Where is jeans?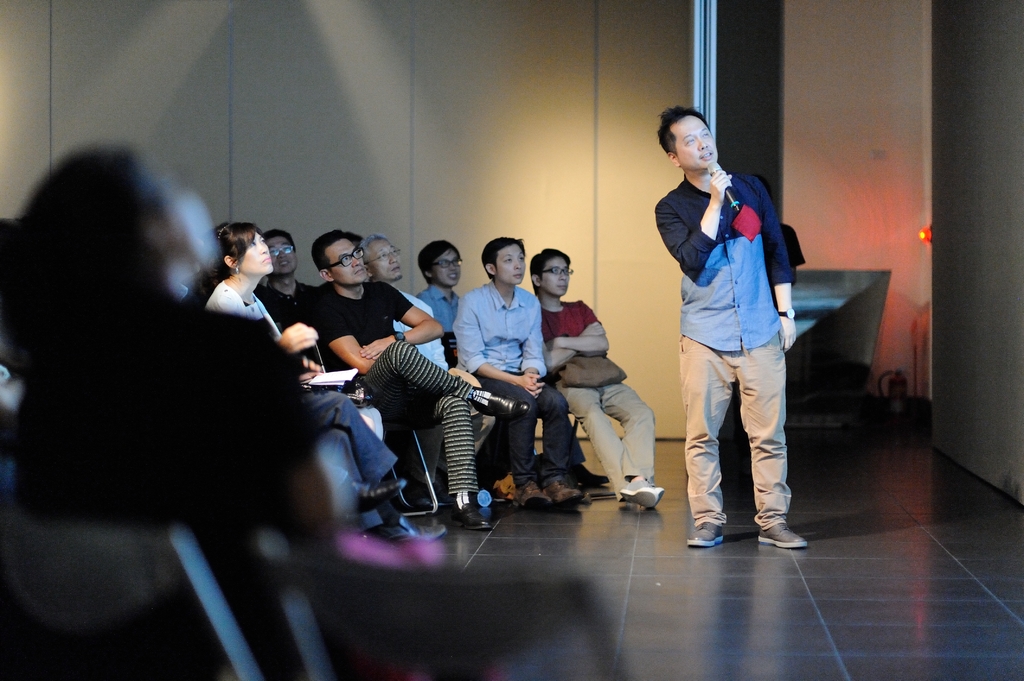
rect(475, 370, 575, 483).
